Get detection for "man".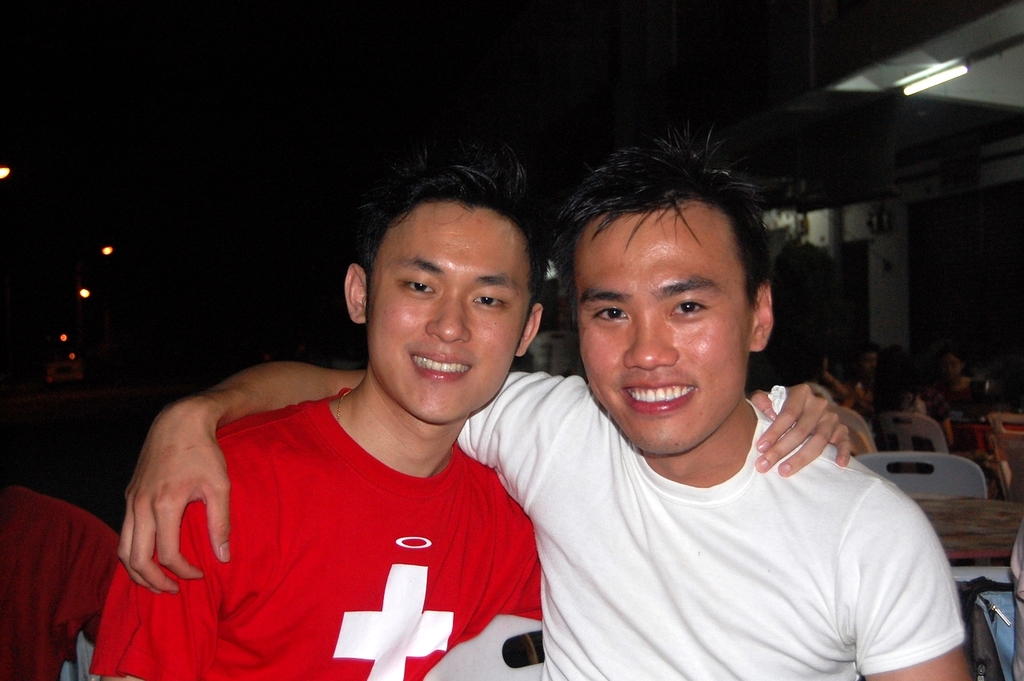
Detection: x1=118 y1=117 x2=971 y2=680.
